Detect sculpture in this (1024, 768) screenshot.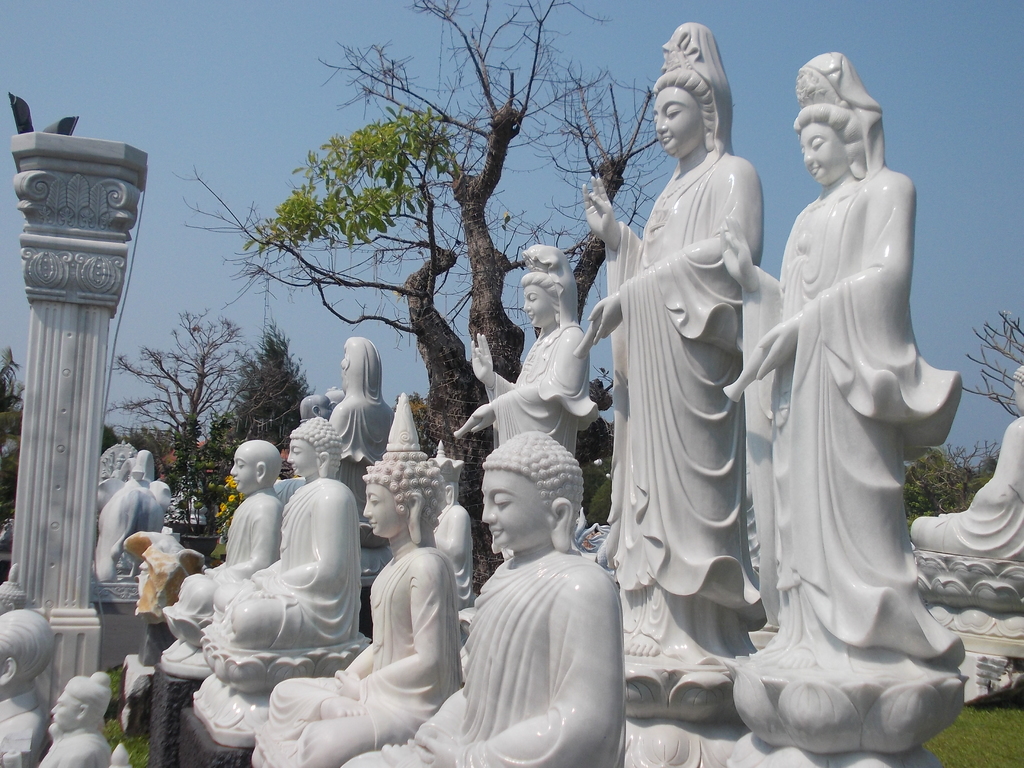
Detection: <bbox>96, 508, 236, 726</bbox>.
